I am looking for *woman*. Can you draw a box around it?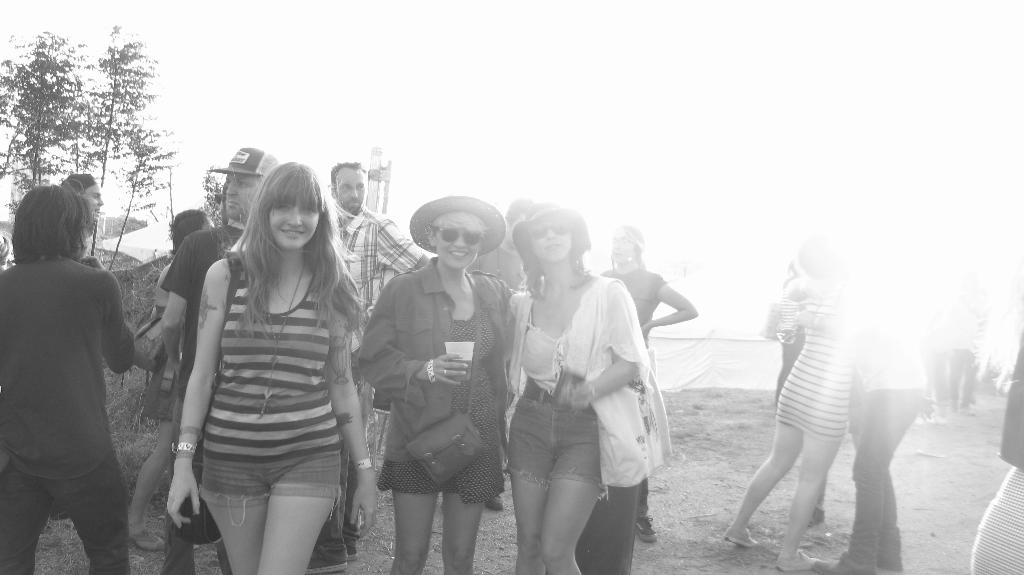
Sure, the bounding box is <region>0, 178, 151, 574</region>.
